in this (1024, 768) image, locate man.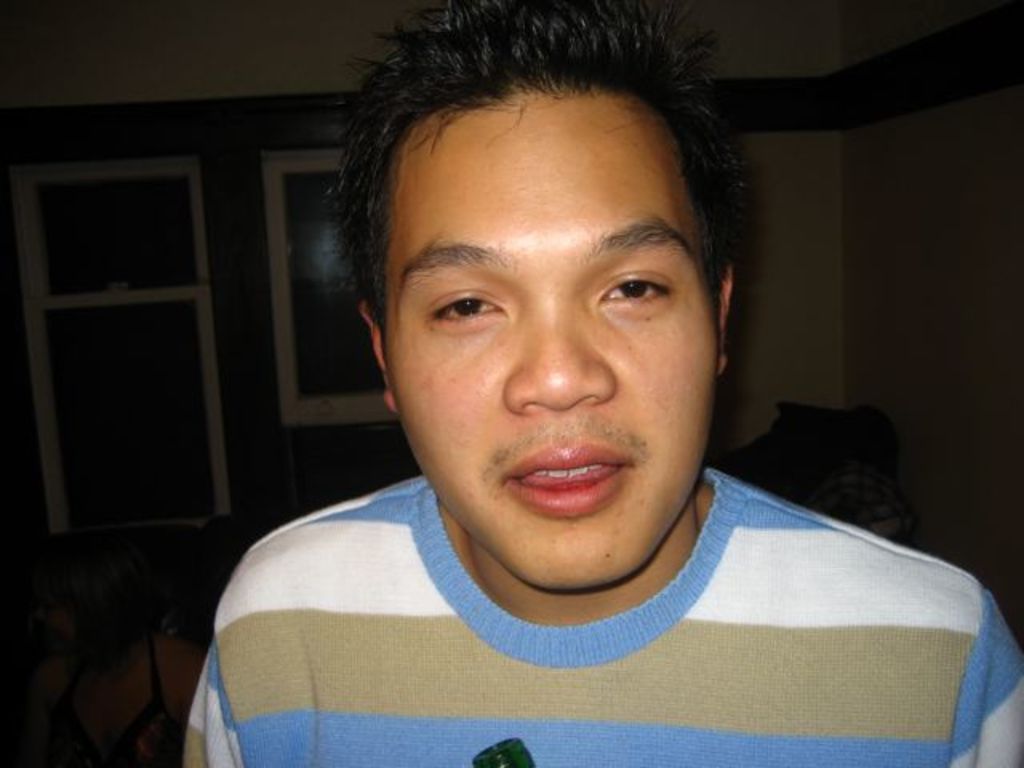
Bounding box: x1=178 y1=16 x2=974 y2=767.
